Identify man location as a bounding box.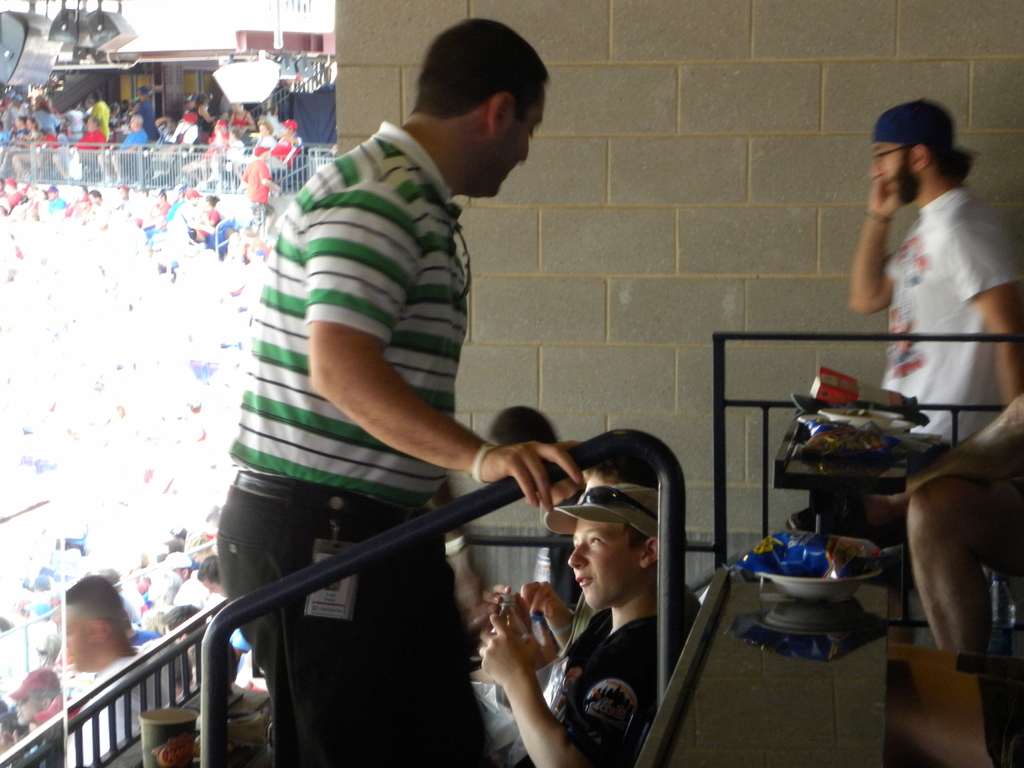
[214,17,554,760].
